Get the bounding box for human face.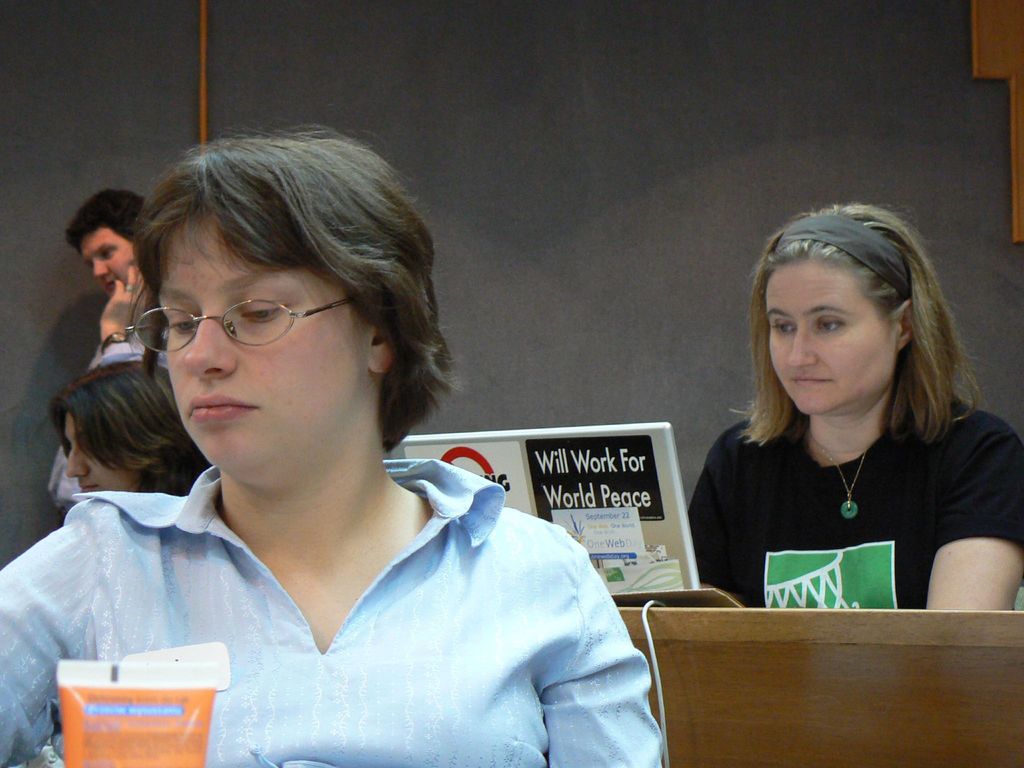
left=82, top=226, right=132, bottom=291.
